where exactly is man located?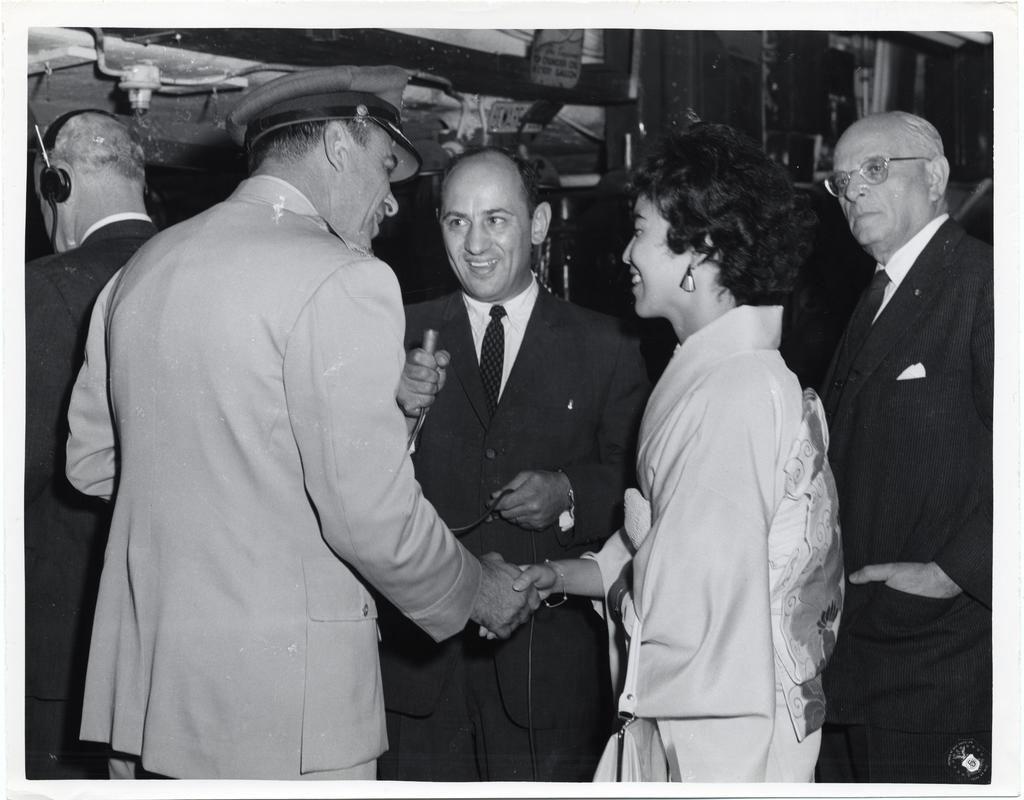
Its bounding box is (left=8, top=102, right=168, bottom=785).
